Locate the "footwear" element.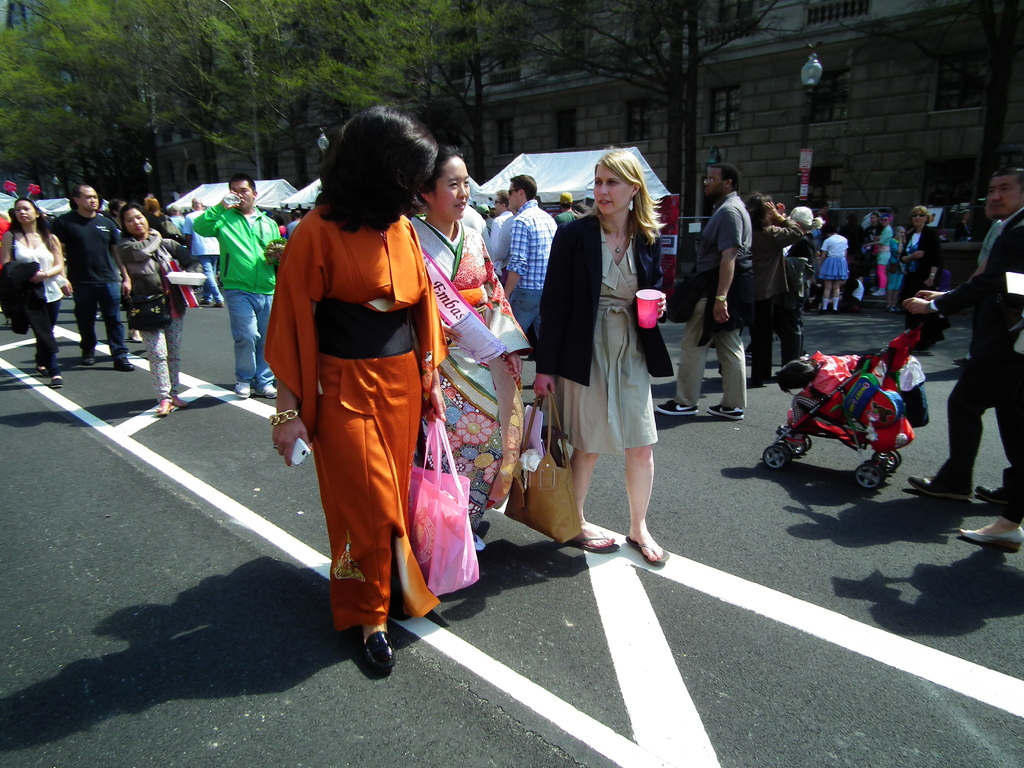
Element bbox: detection(778, 420, 808, 433).
